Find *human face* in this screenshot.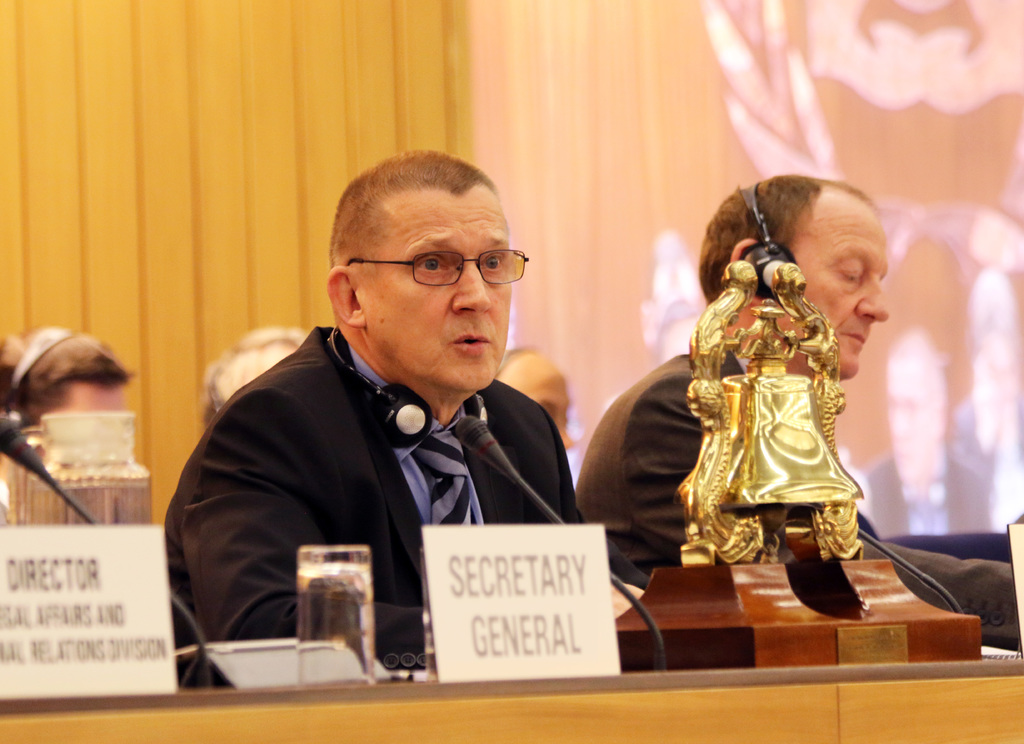
The bounding box for *human face* is [left=760, top=200, right=886, bottom=381].
